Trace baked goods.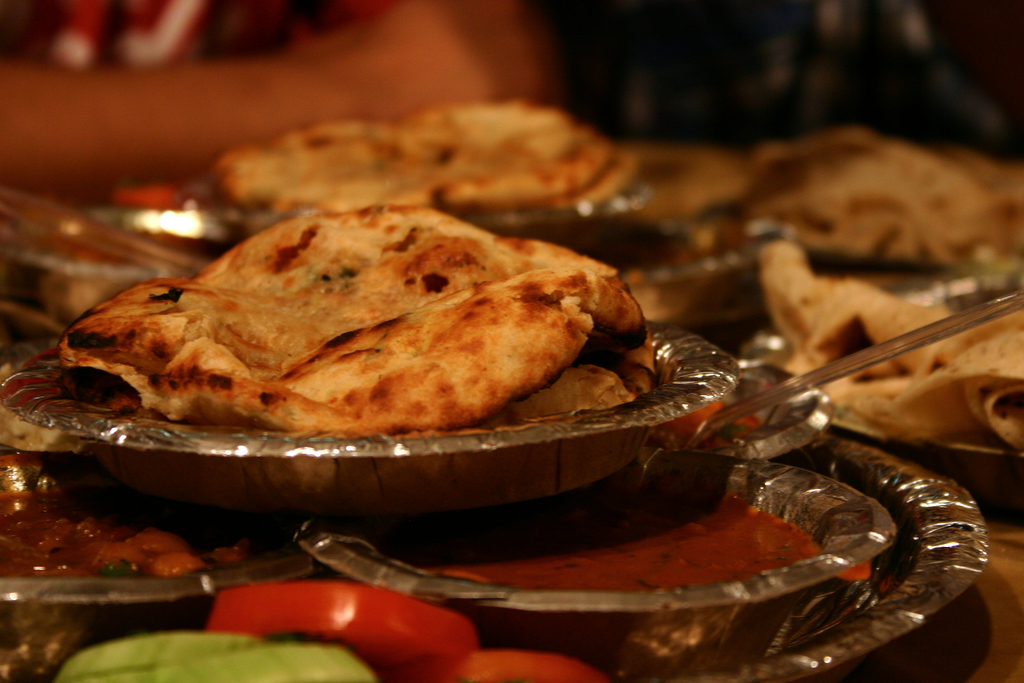
Traced to 690/122/1023/268.
